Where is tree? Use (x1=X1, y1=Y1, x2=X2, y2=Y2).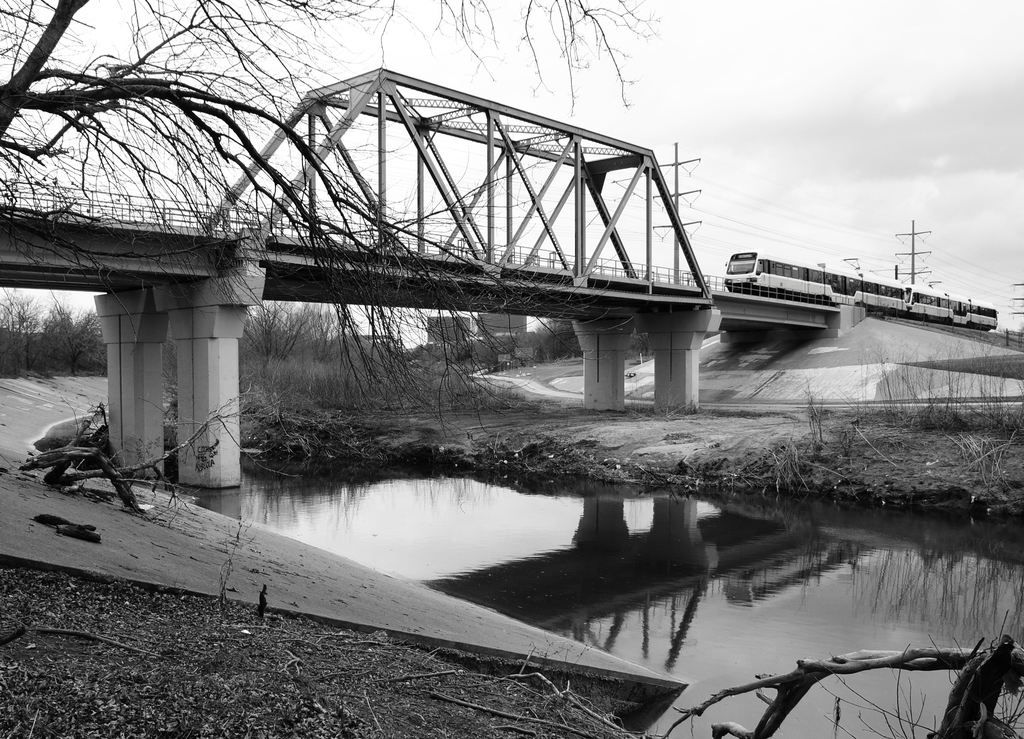
(x1=0, y1=285, x2=115, y2=388).
